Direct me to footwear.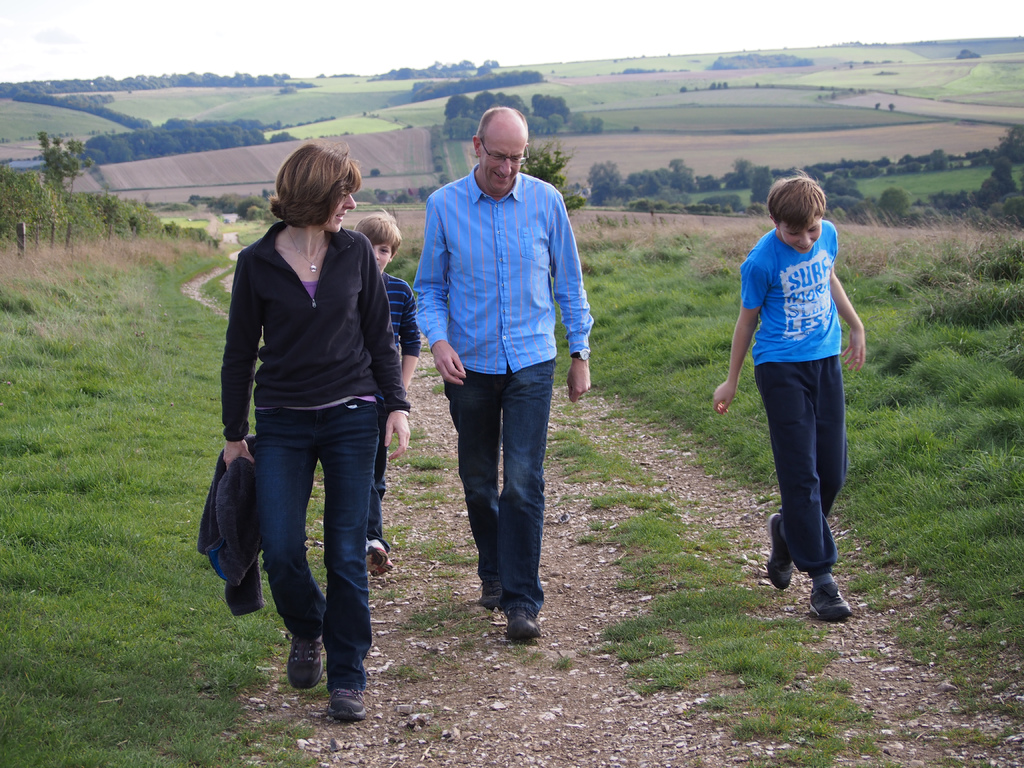
Direction: <bbox>479, 584, 501, 613</bbox>.
